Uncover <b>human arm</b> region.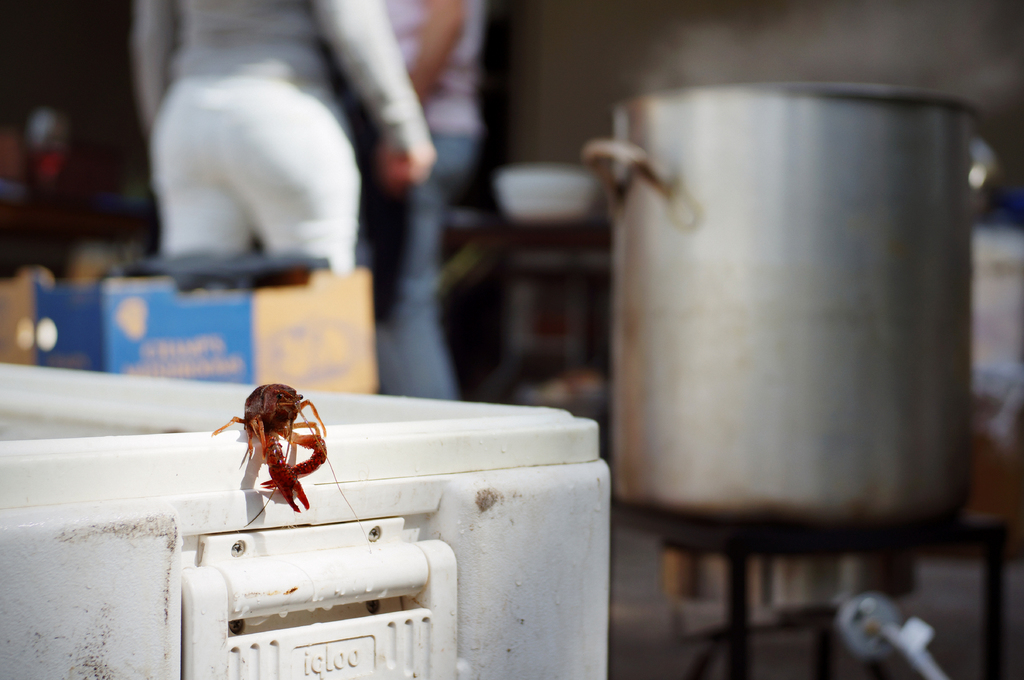
Uncovered: left=307, top=0, right=442, bottom=190.
